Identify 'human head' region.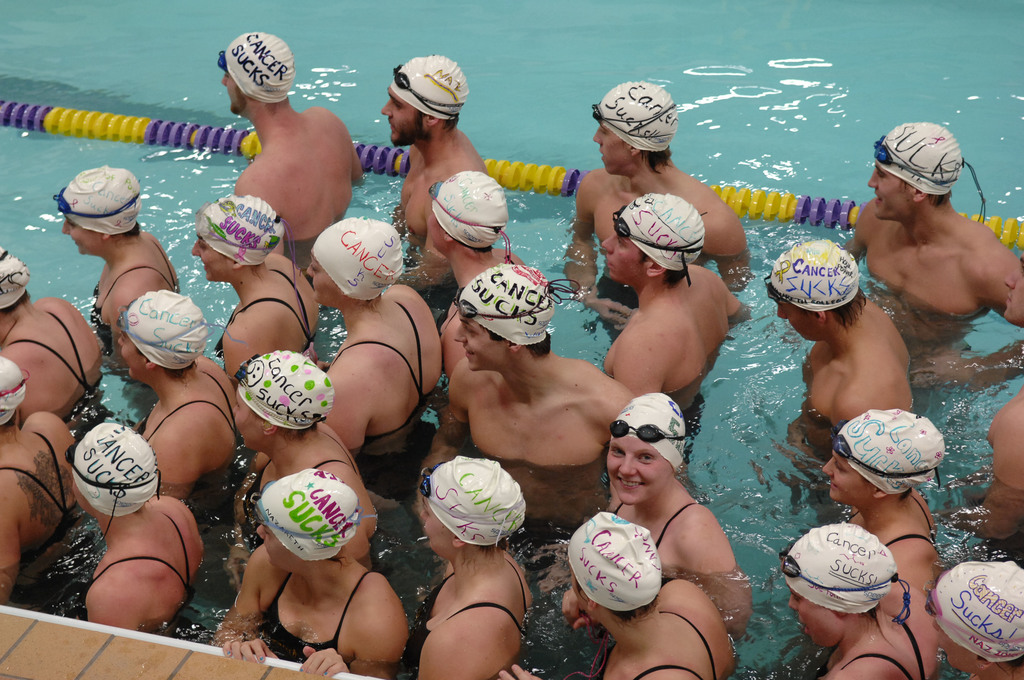
Region: [568,511,660,620].
